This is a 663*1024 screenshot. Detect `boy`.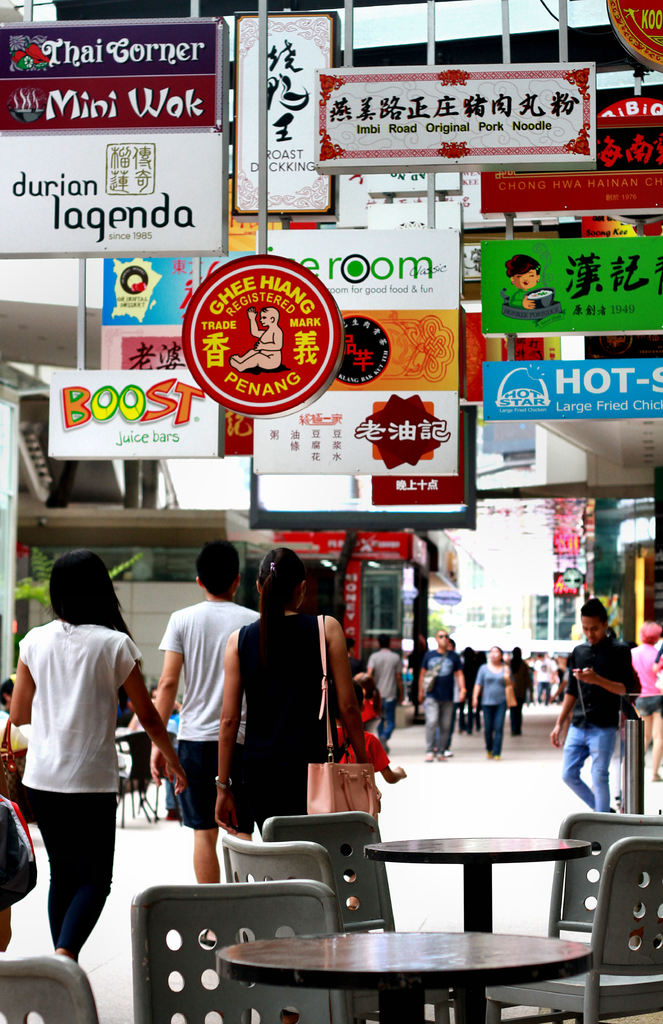
Rect(323, 682, 402, 799).
